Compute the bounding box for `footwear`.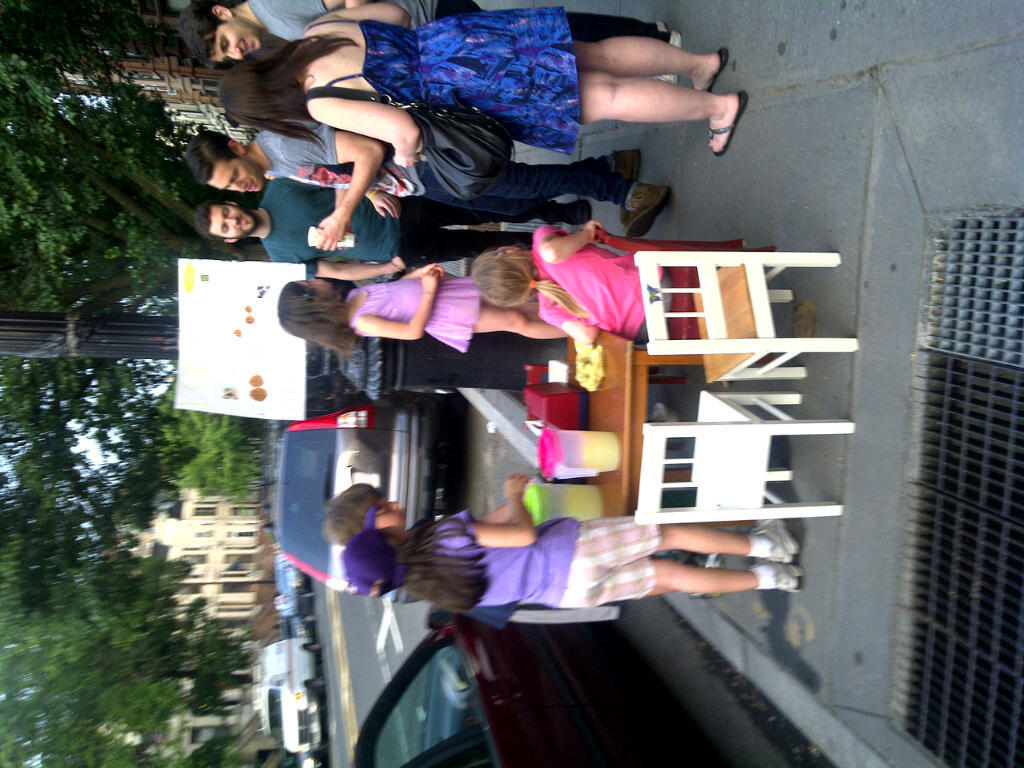
<region>561, 198, 589, 230</region>.
